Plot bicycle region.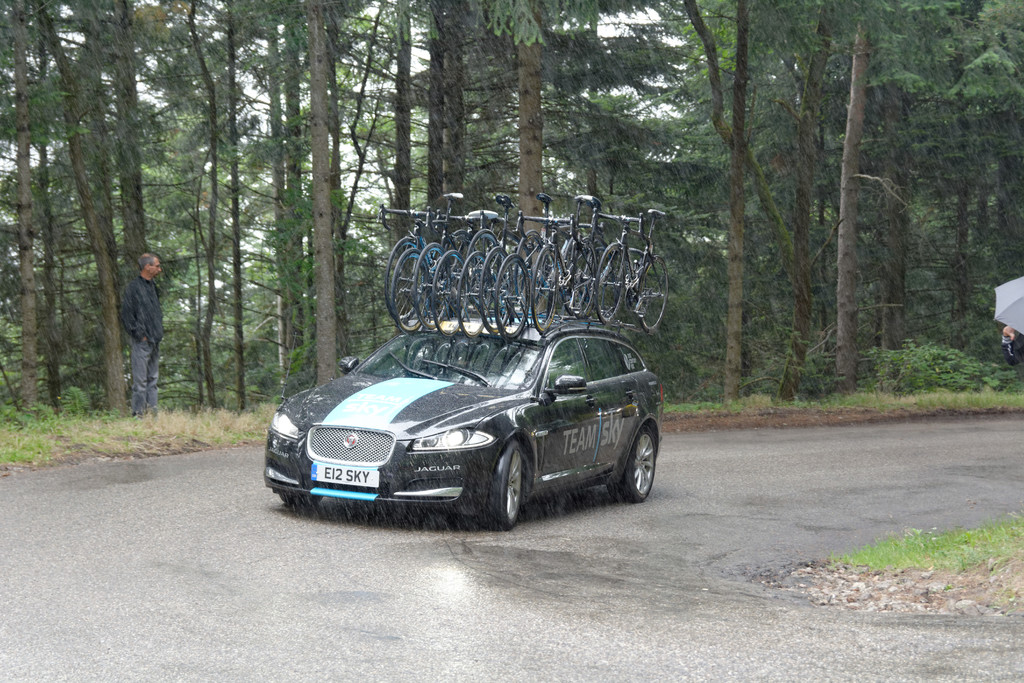
Plotted at {"x1": 500, "y1": 189, "x2": 577, "y2": 339}.
